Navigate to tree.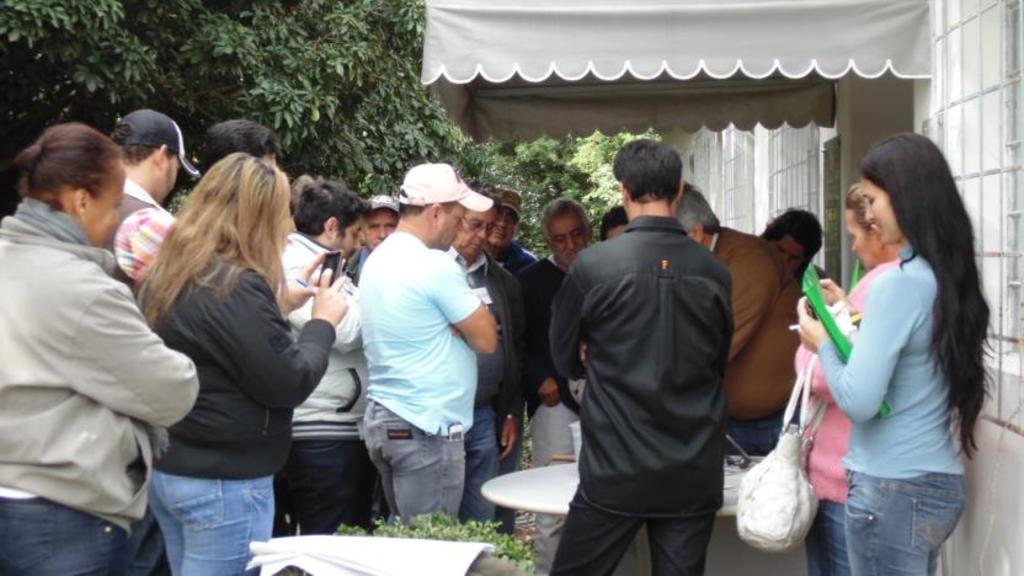
Navigation target: x1=0, y1=0, x2=469, y2=204.
